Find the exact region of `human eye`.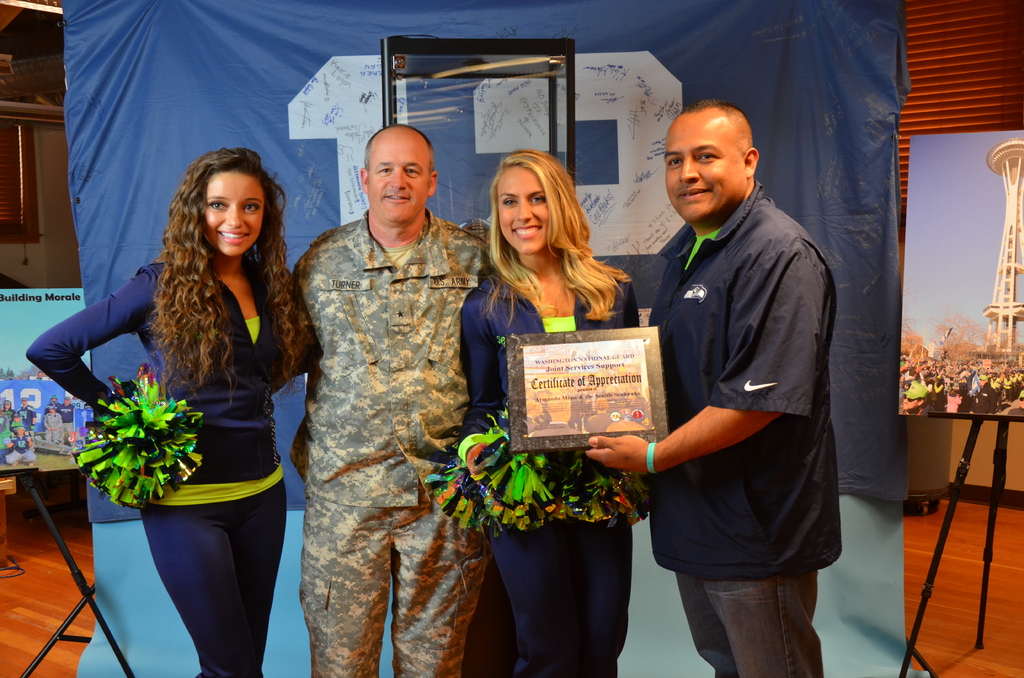
Exact region: bbox(530, 194, 545, 207).
